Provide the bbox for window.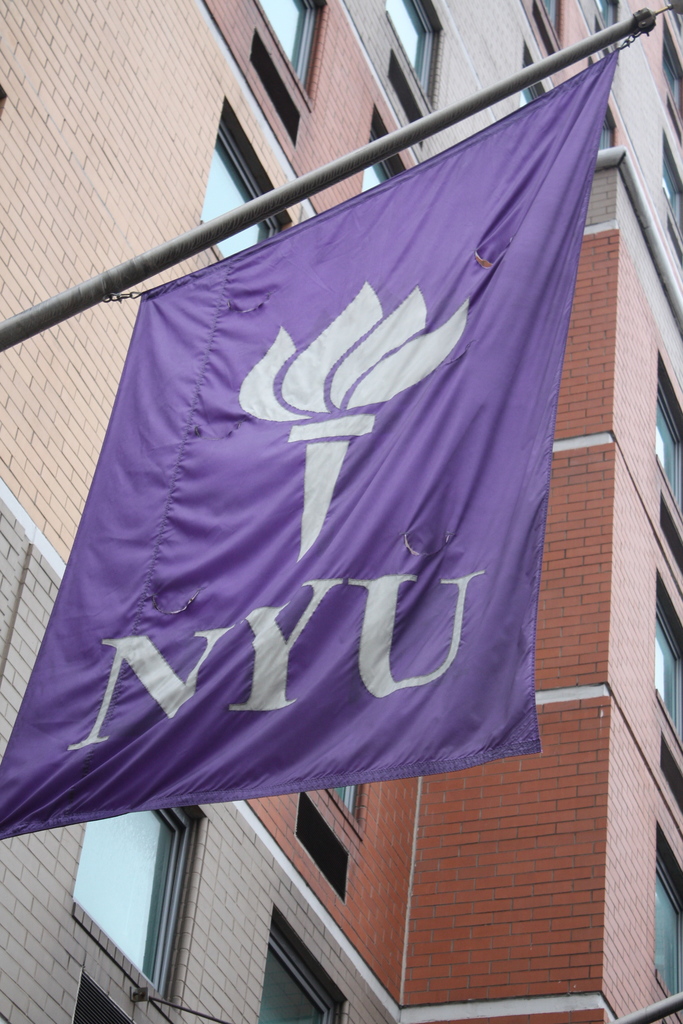
<region>70, 806, 203, 1014</region>.
